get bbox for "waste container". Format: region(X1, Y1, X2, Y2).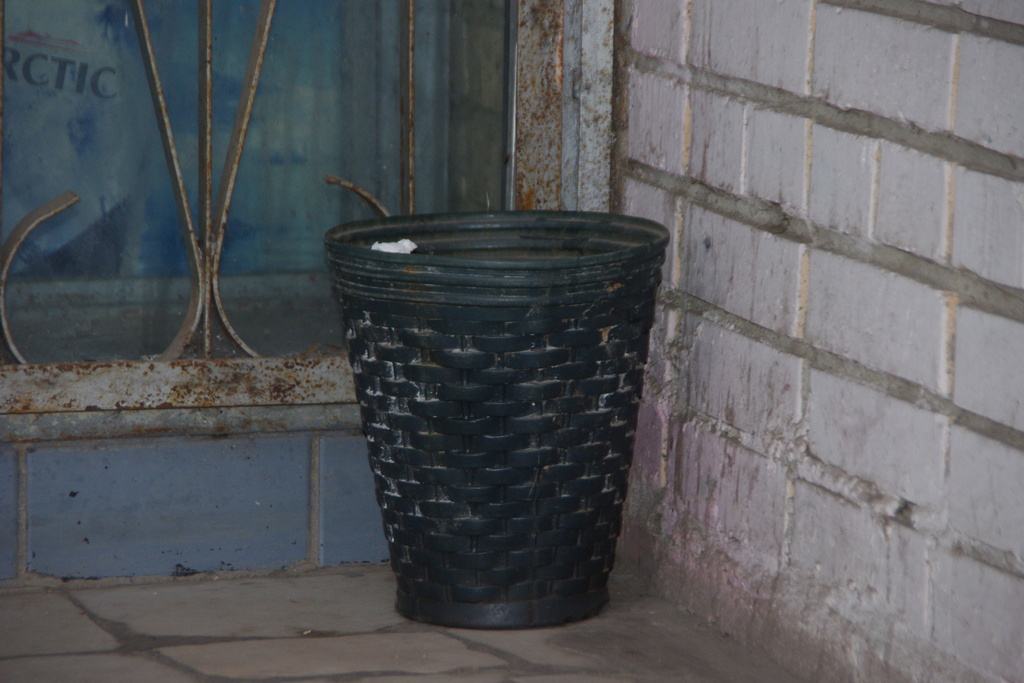
region(319, 229, 666, 618).
